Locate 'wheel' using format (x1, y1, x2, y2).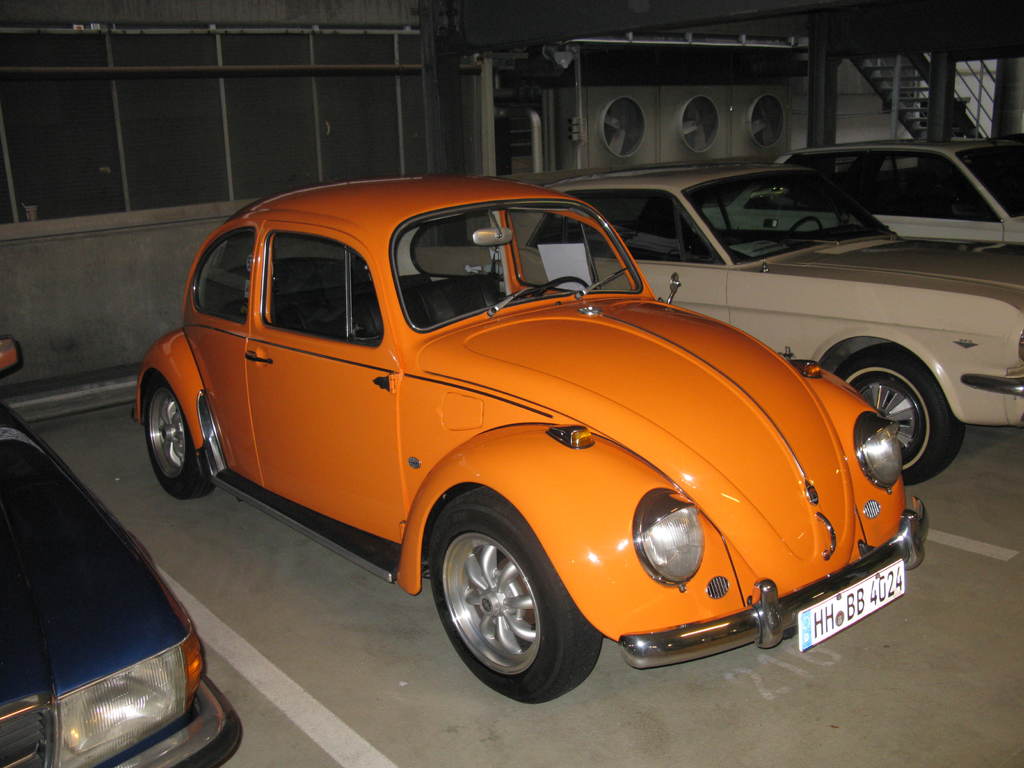
(528, 278, 588, 300).
